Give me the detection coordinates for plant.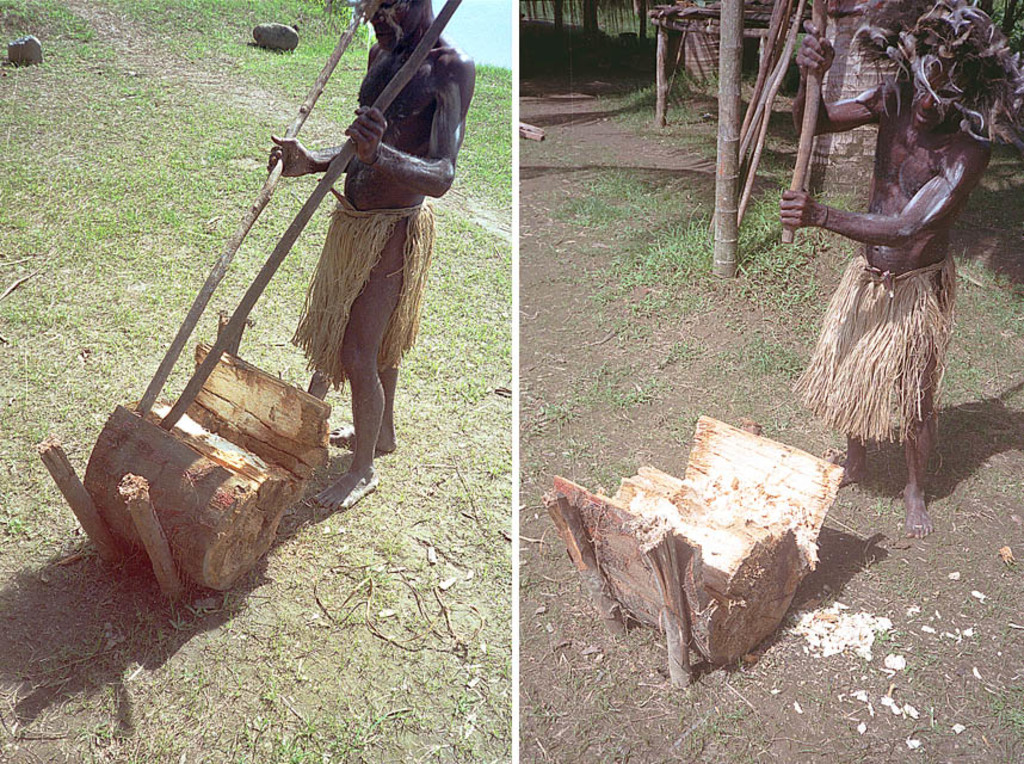
Rect(470, 653, 507, 747).
